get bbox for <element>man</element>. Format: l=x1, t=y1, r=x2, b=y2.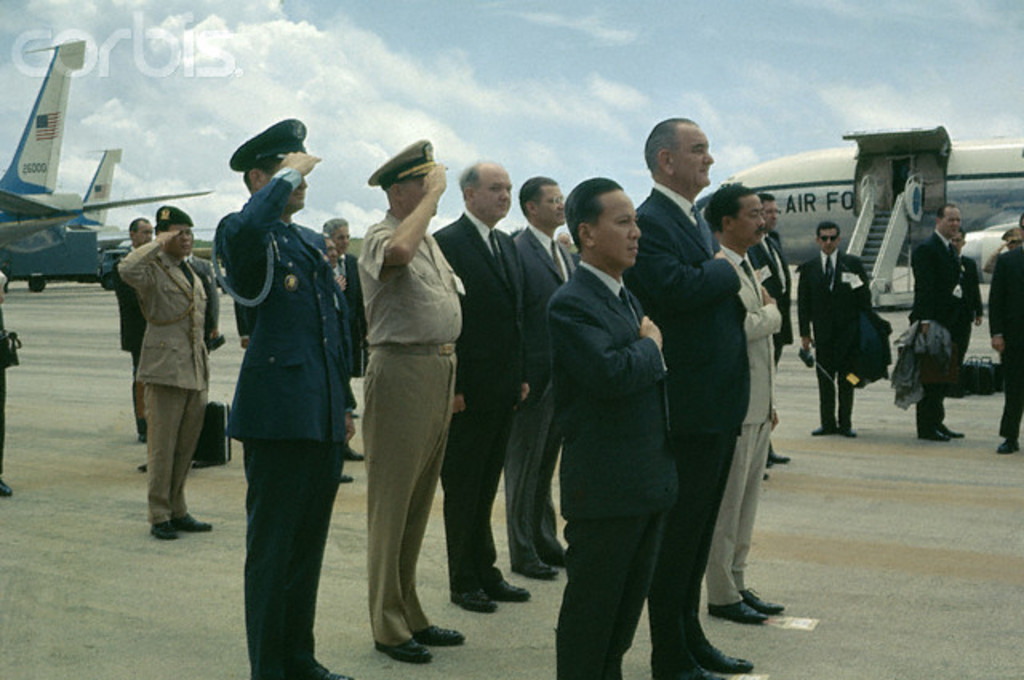
l=118, t=206, r=214, b=541.
